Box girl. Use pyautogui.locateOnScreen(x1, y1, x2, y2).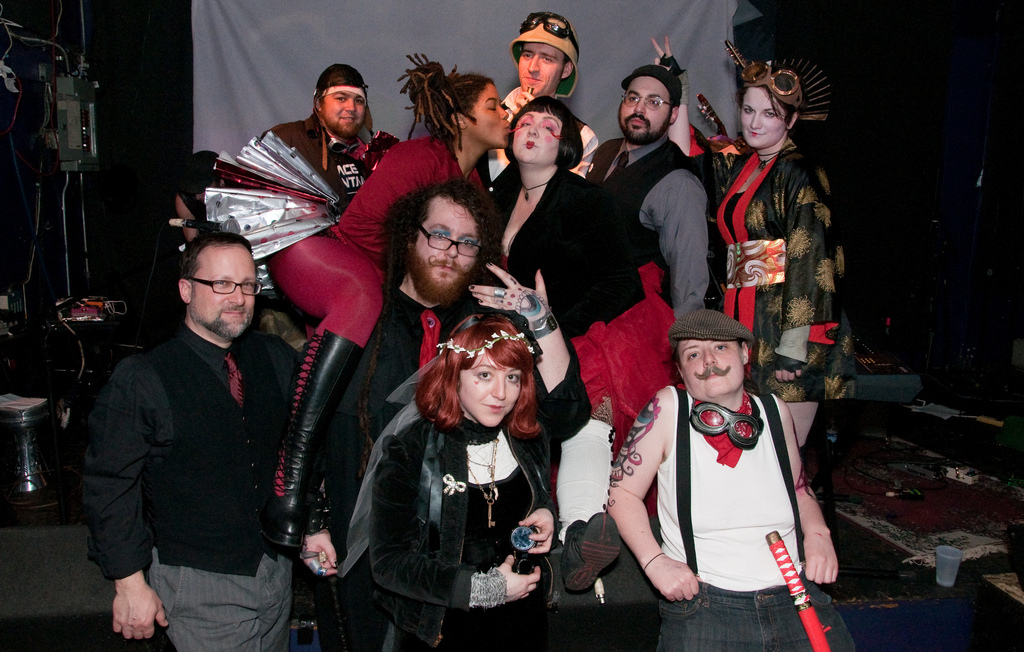
pyautogui.locateOnScreen(267, 52, 517, 541).
